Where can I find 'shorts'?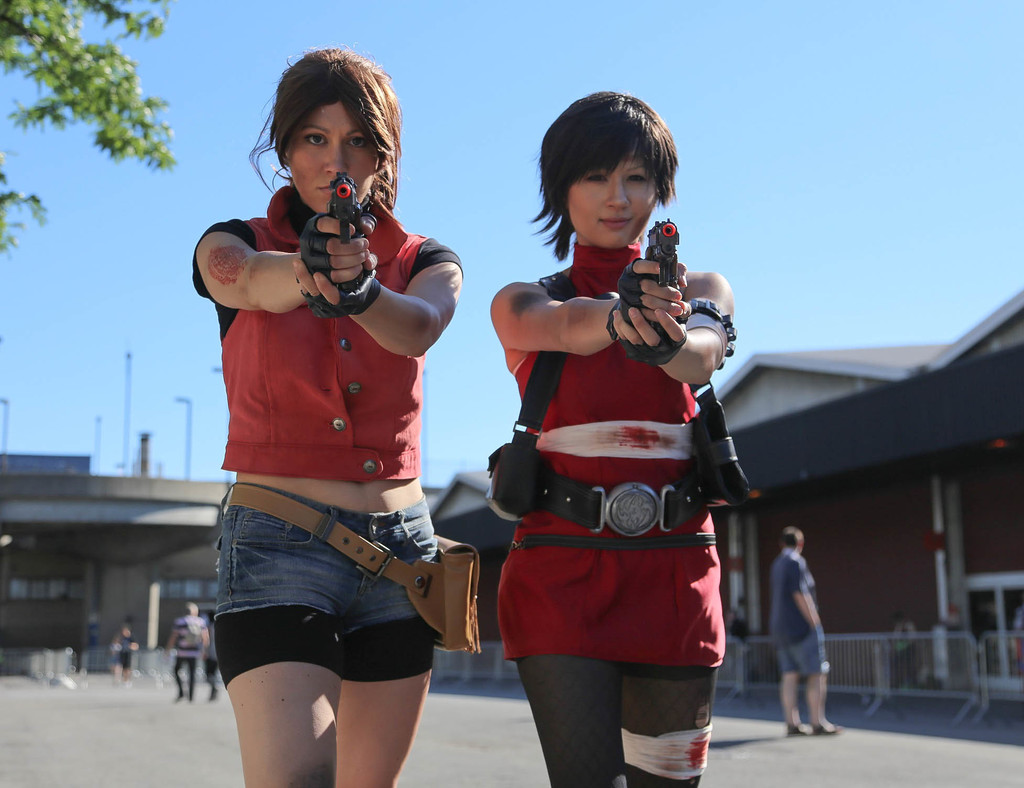
You can find it at detection(214, 530, 449, 696).
